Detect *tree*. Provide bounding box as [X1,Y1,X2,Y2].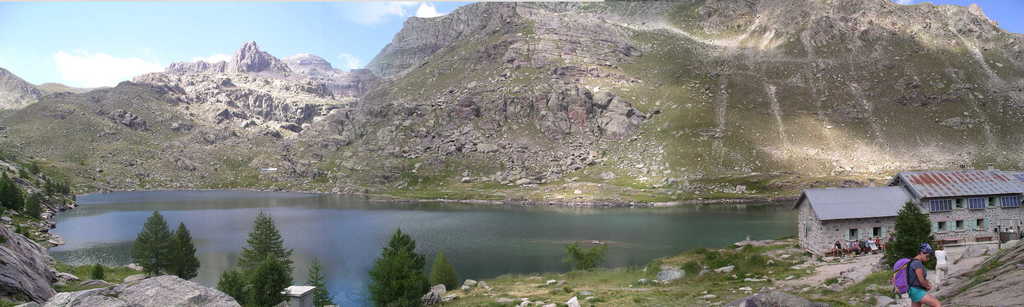
[41,174,52,197].
